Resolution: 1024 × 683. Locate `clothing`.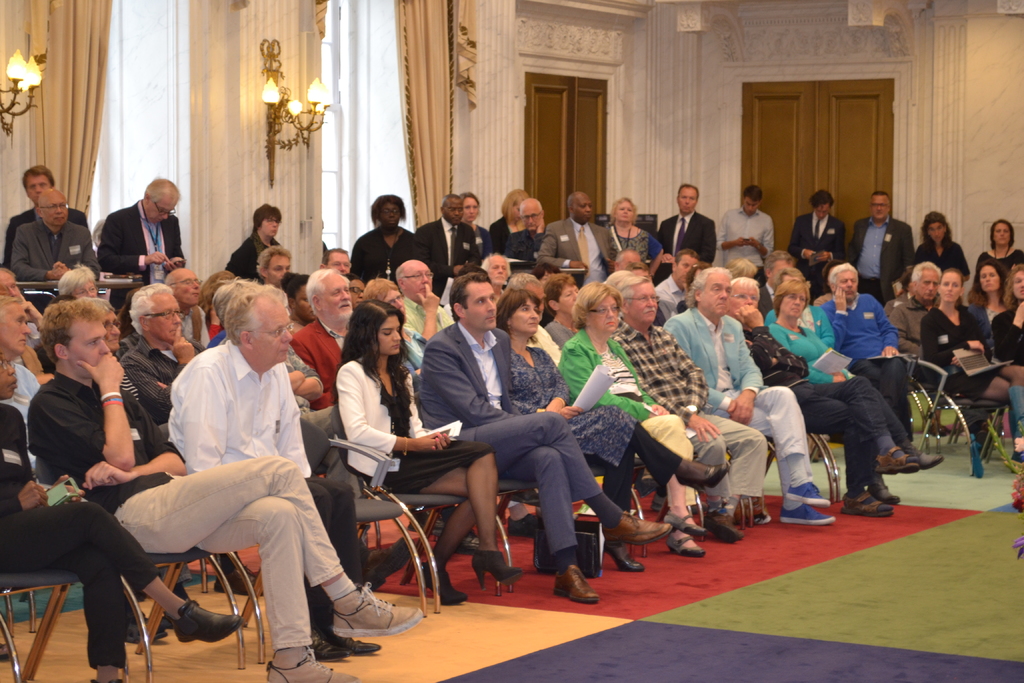
917:233:971:277.
